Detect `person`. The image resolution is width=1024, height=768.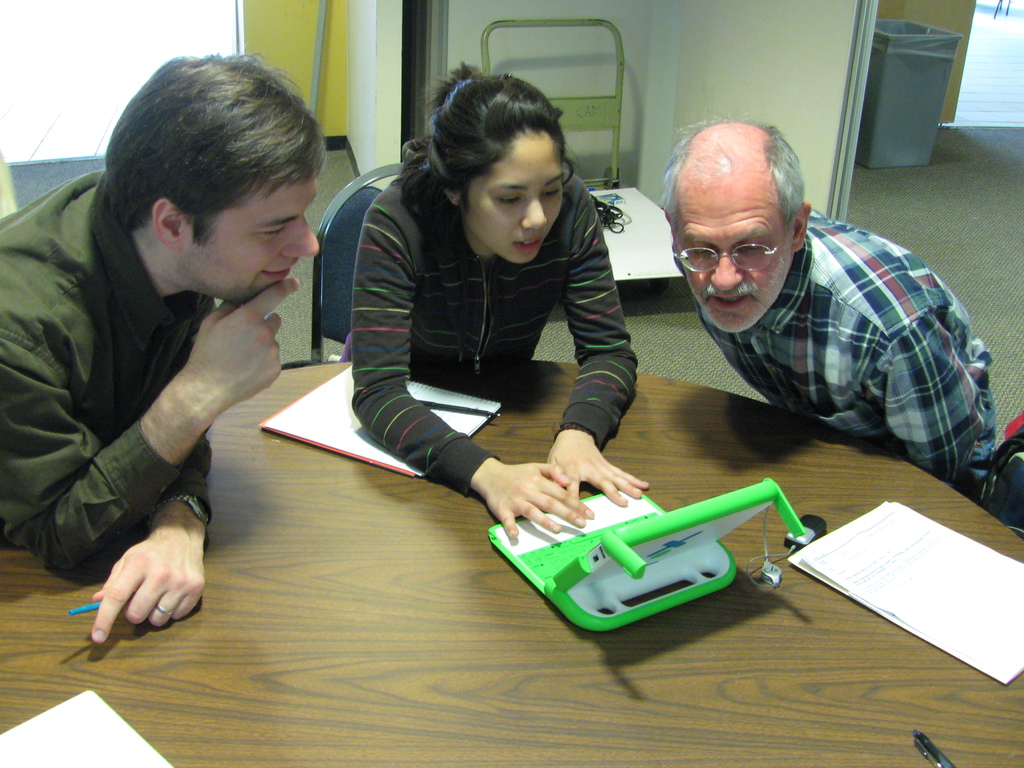
locate(349, 60, 651, 541).
